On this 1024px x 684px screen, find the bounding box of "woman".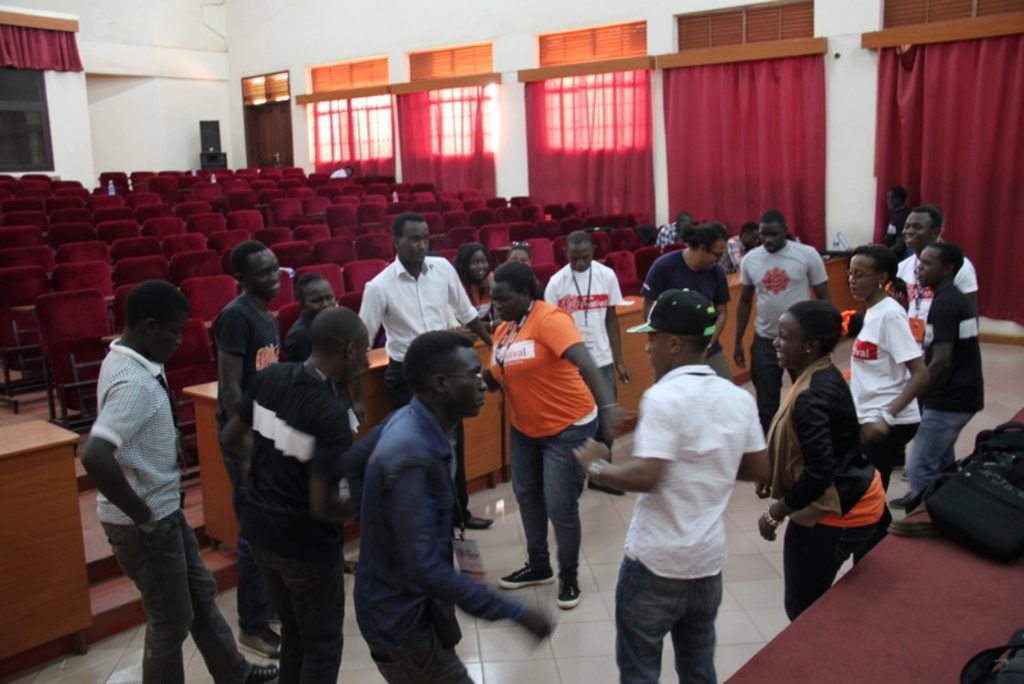
Bounding box: locate(847, 238, 934, 492).
